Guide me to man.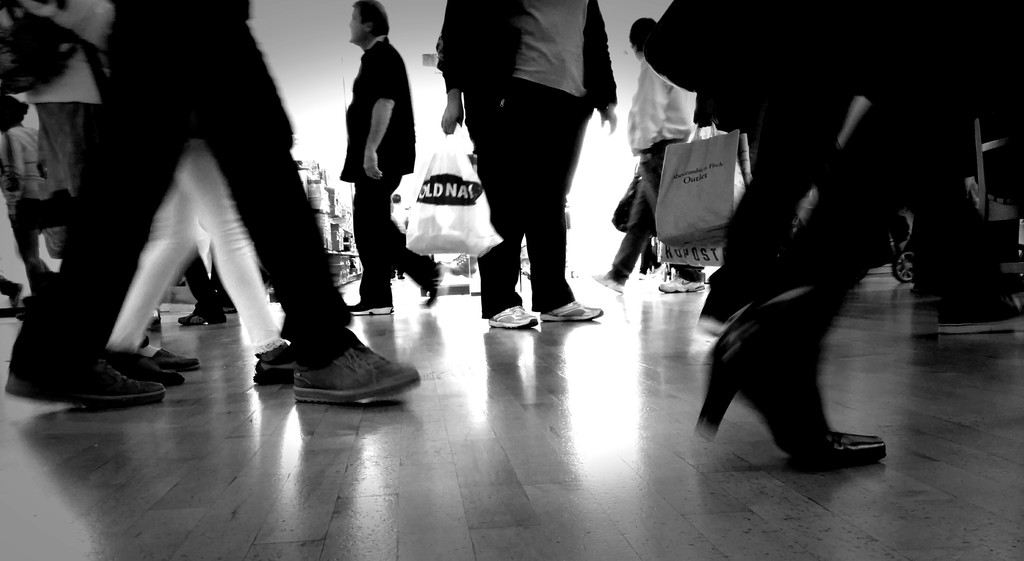
Guidance: 335,2,448,314.
